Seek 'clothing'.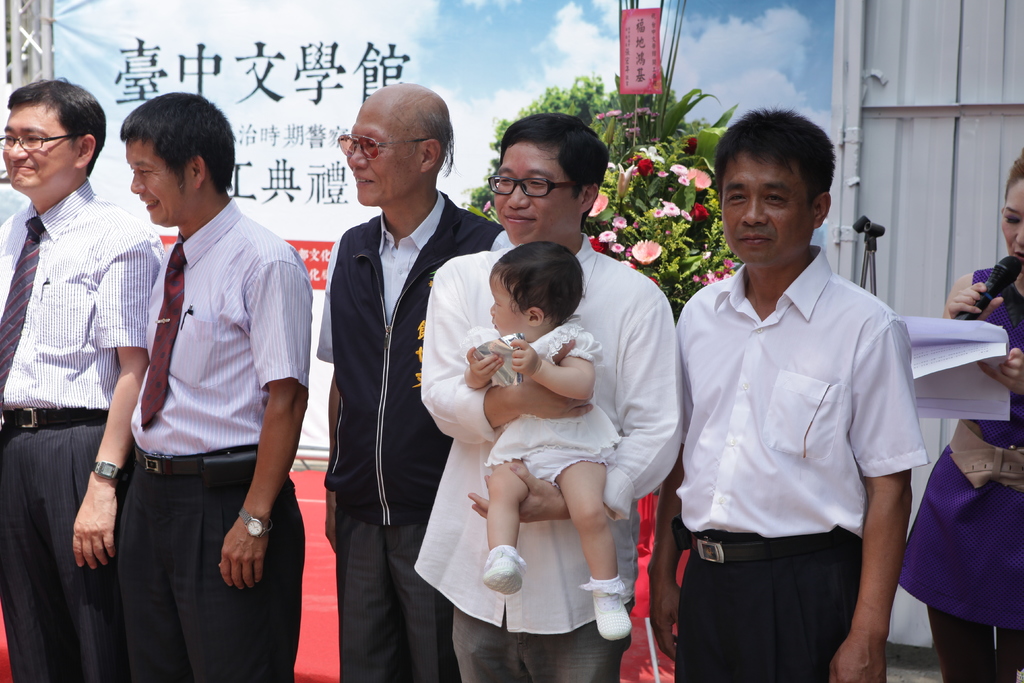
select_region(898, 277, 1023, 682).
